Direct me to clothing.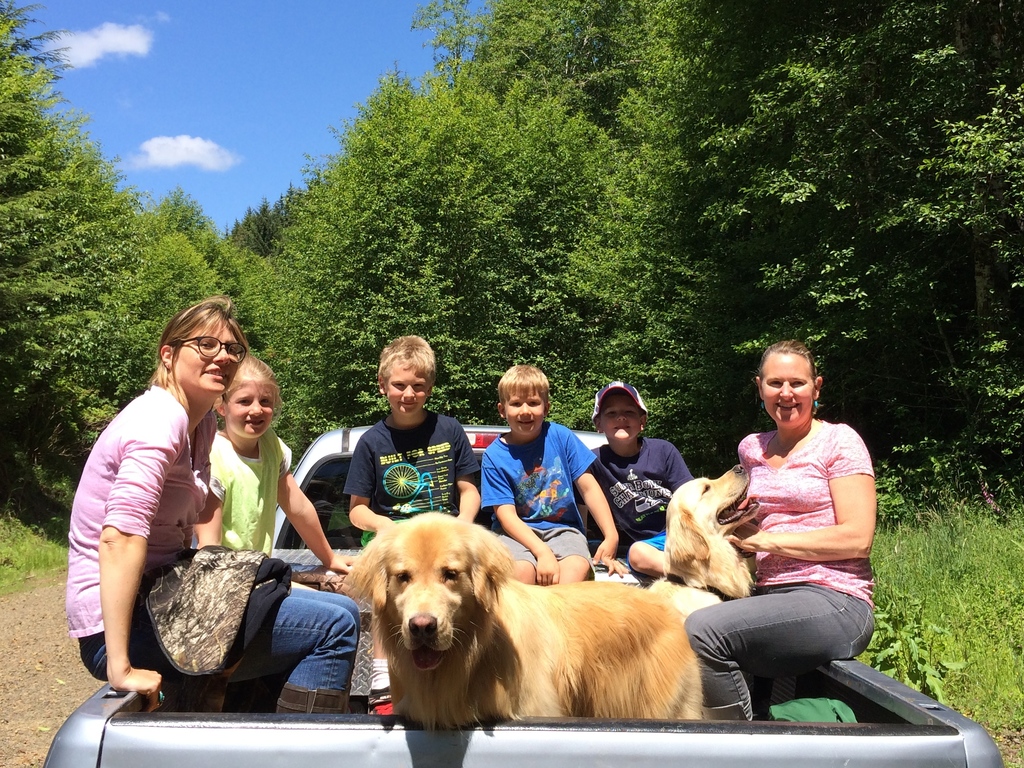
Direction: (left=486, top=527, right=586, bottom=578).
